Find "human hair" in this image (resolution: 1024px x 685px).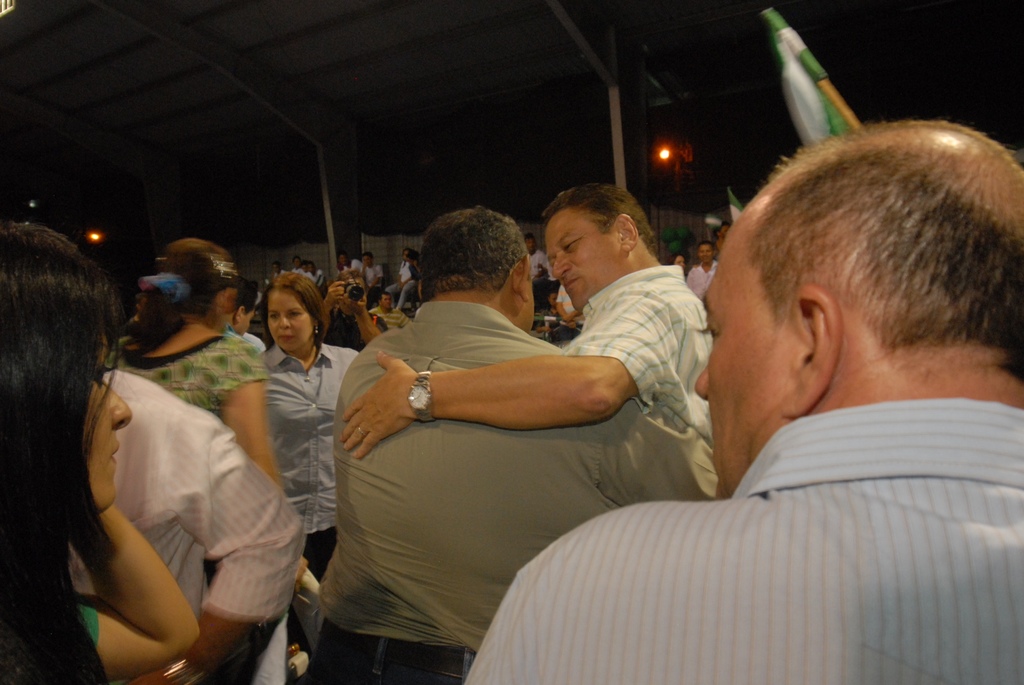
BBox(697, 239, 715, 254).
